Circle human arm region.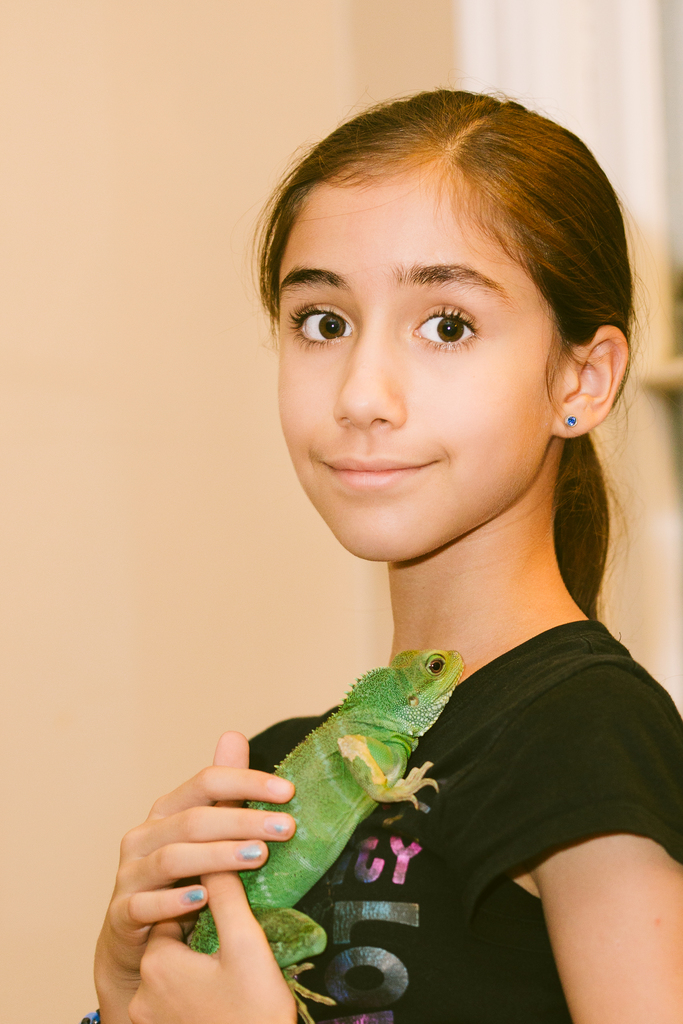
Region: (120,679,682,1023).
